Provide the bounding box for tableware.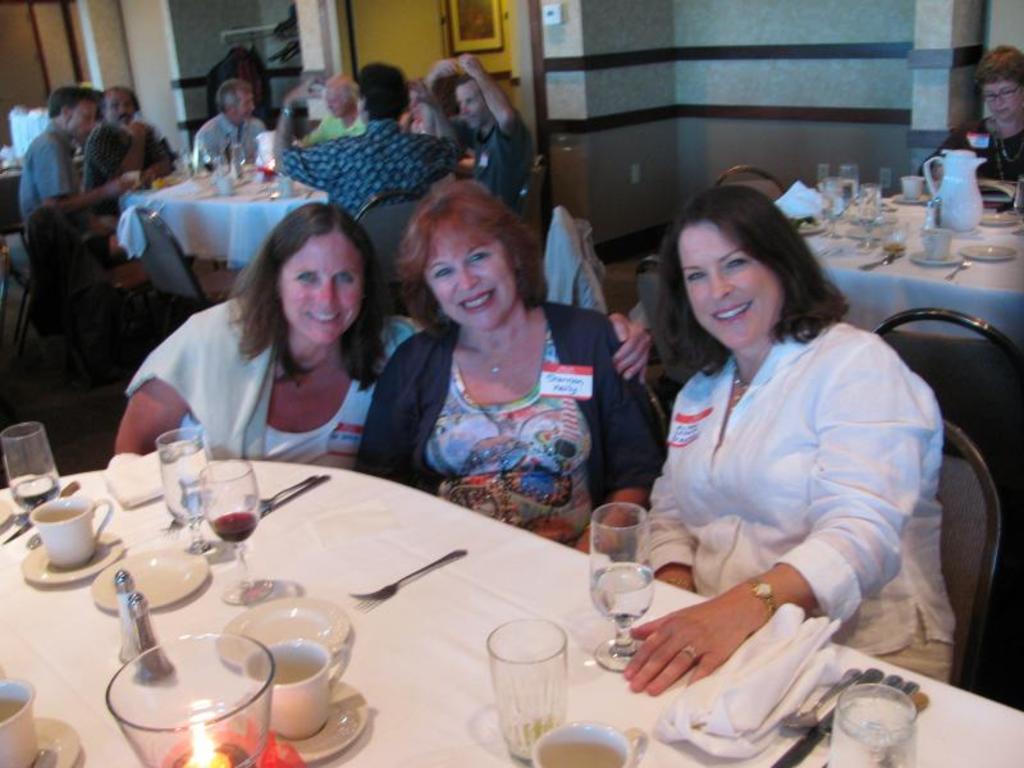
(left=0, top=678, right=35, bottom=767).
